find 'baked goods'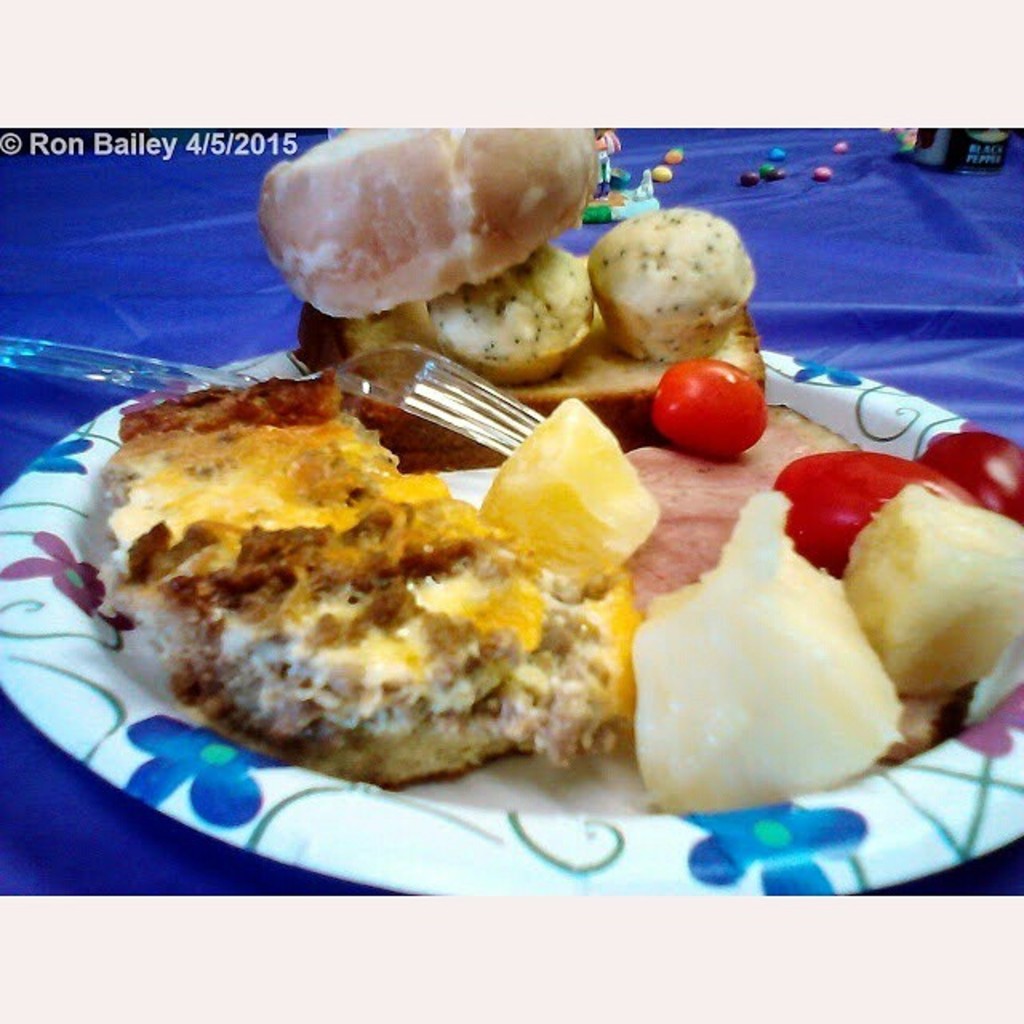
{"x1": 616, "y1": 392, "x2": 994, "y2": 754}
